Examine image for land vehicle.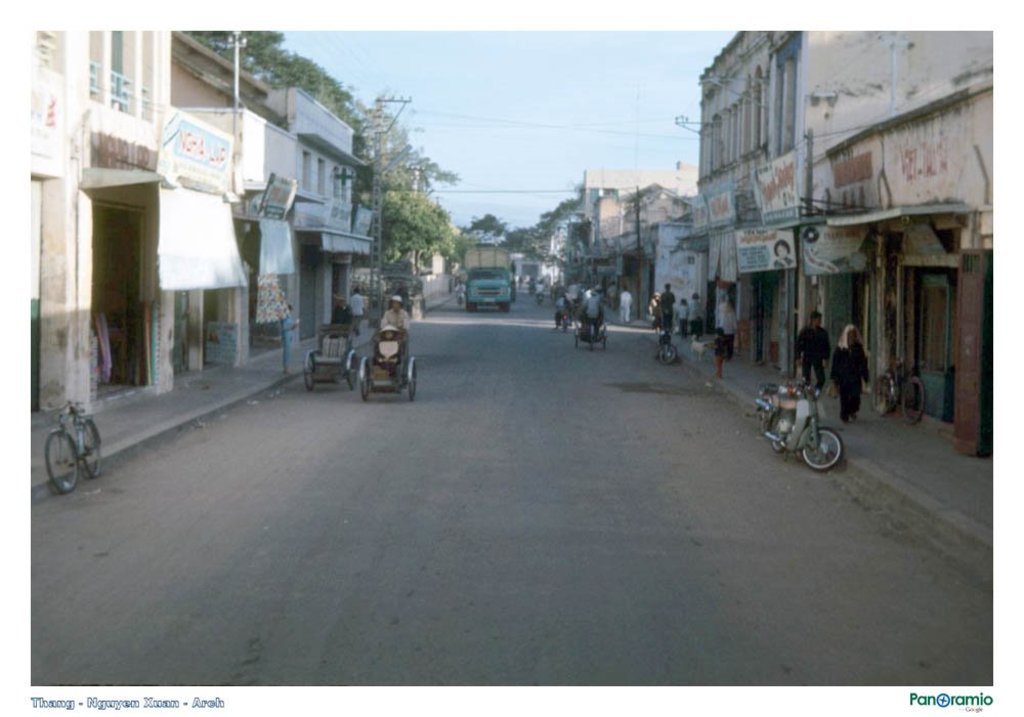
Examination result: box(757, 376, 846, 474).
